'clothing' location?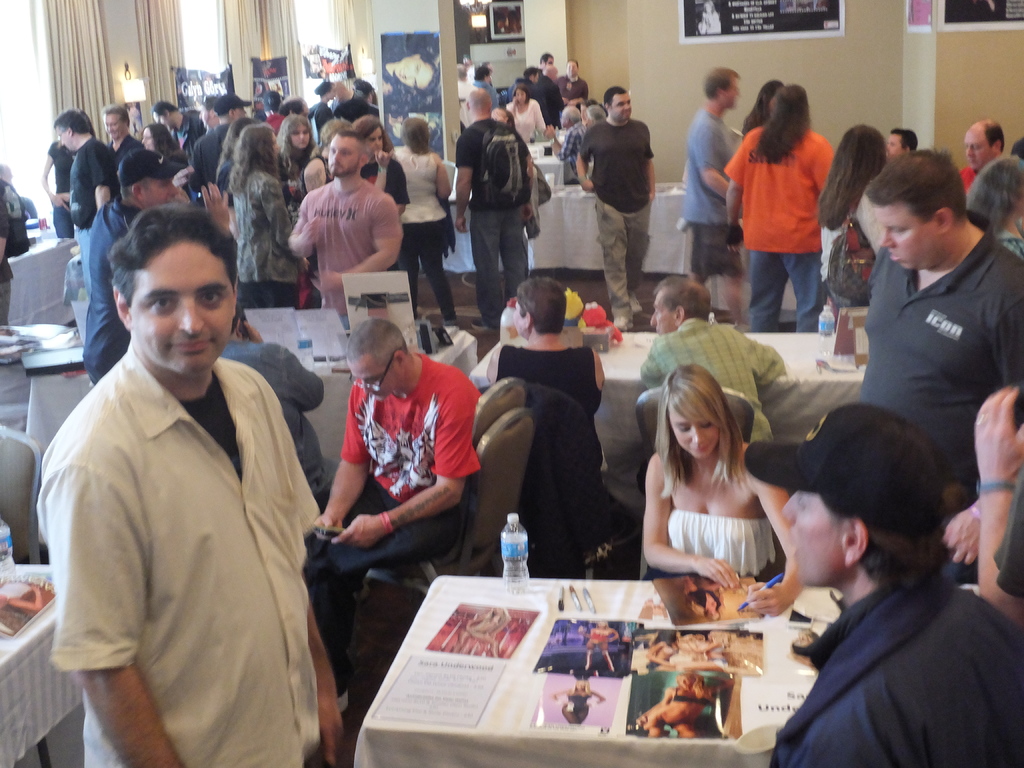
crop(685, 109, 737, 278)
